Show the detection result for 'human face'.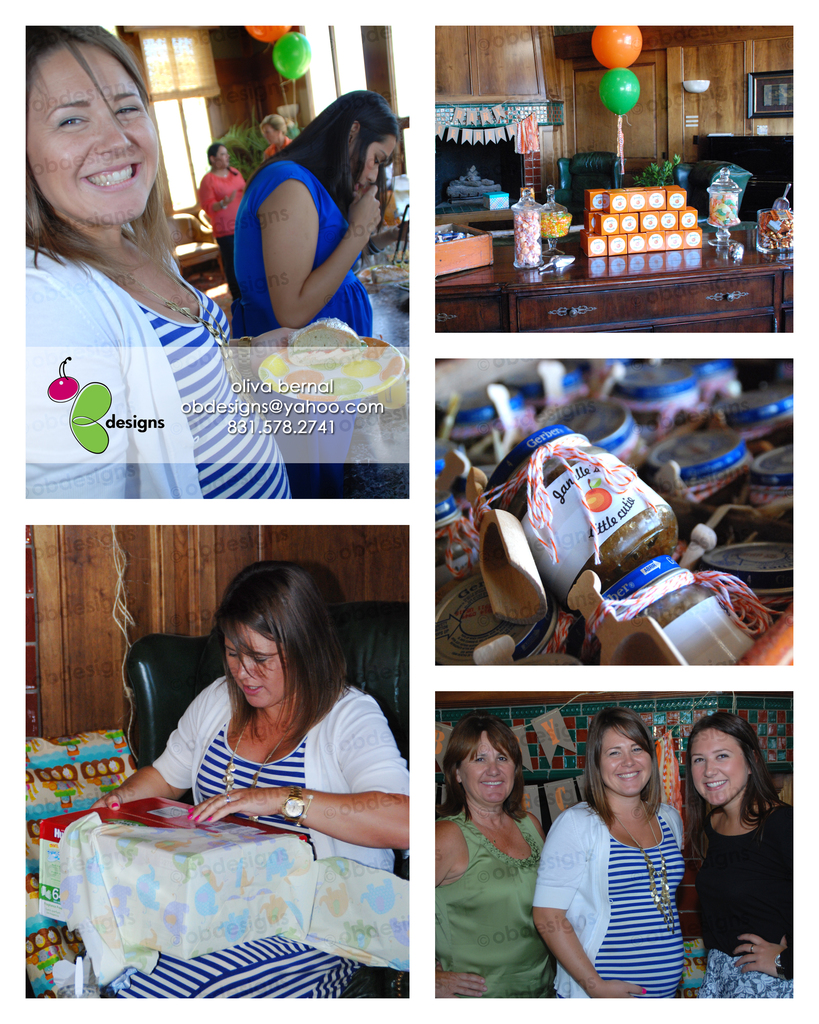
351, 124, 402, 196.
